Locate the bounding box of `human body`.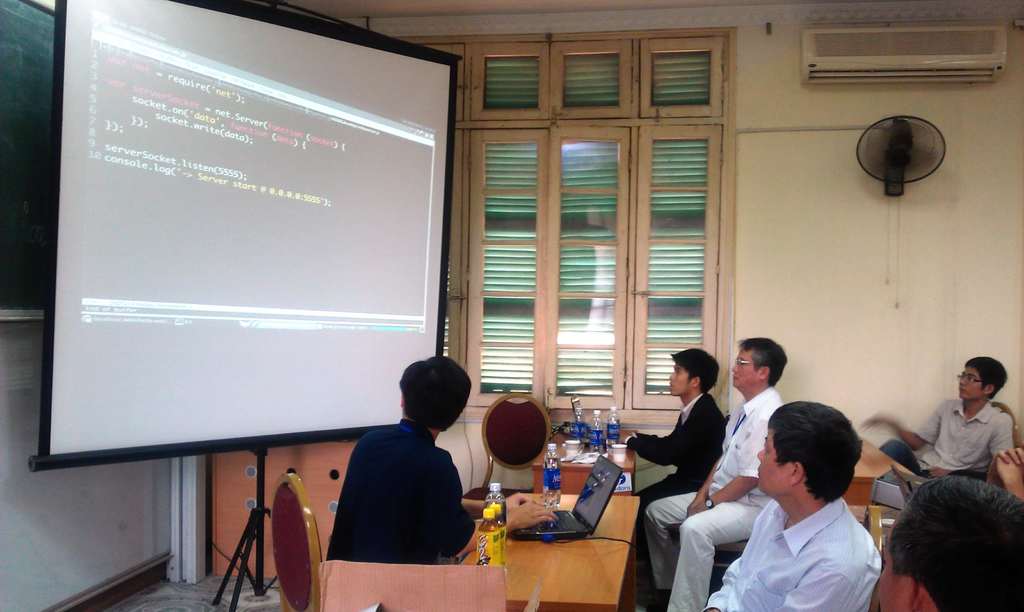
Bounding box: [left=332, top=344, right=549, bottom=551].
